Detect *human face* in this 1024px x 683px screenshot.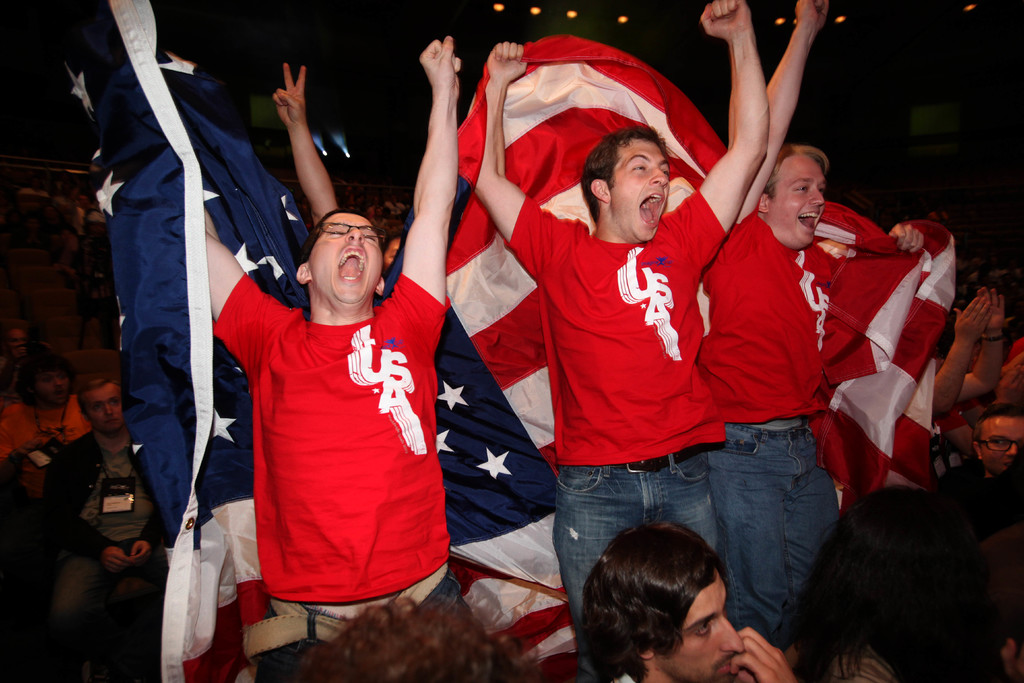
Detection: x1=307, y1=213, x2=383, y2=299.
